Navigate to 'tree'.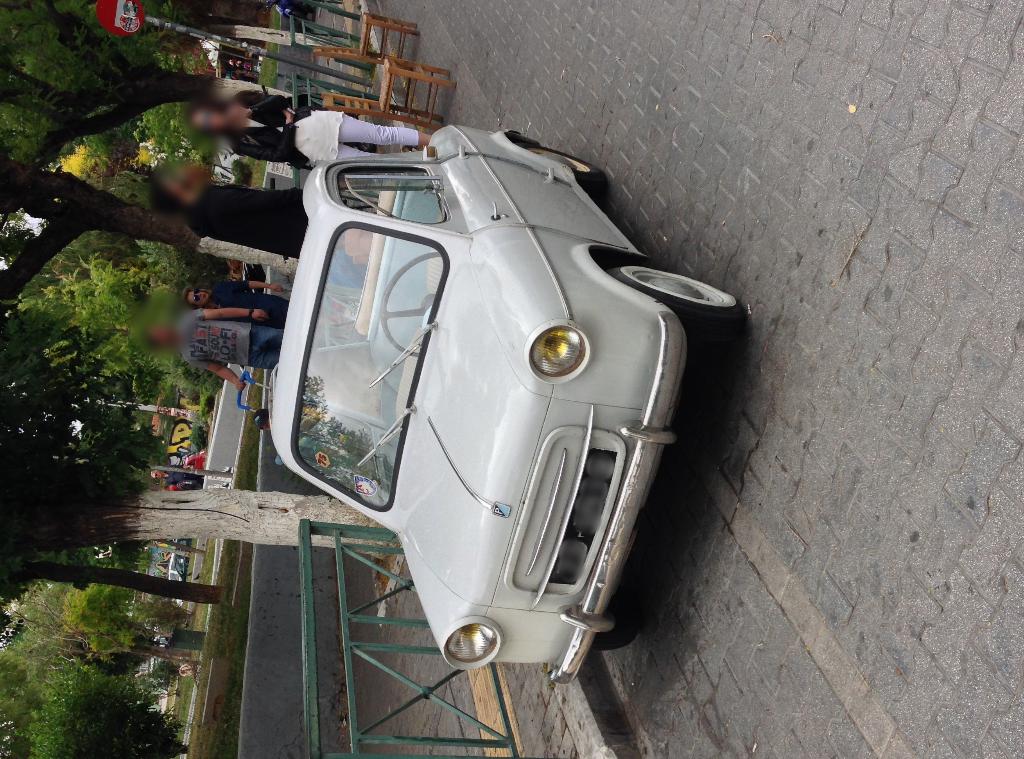
Navigation target: box(0, 144, 232, 301).
